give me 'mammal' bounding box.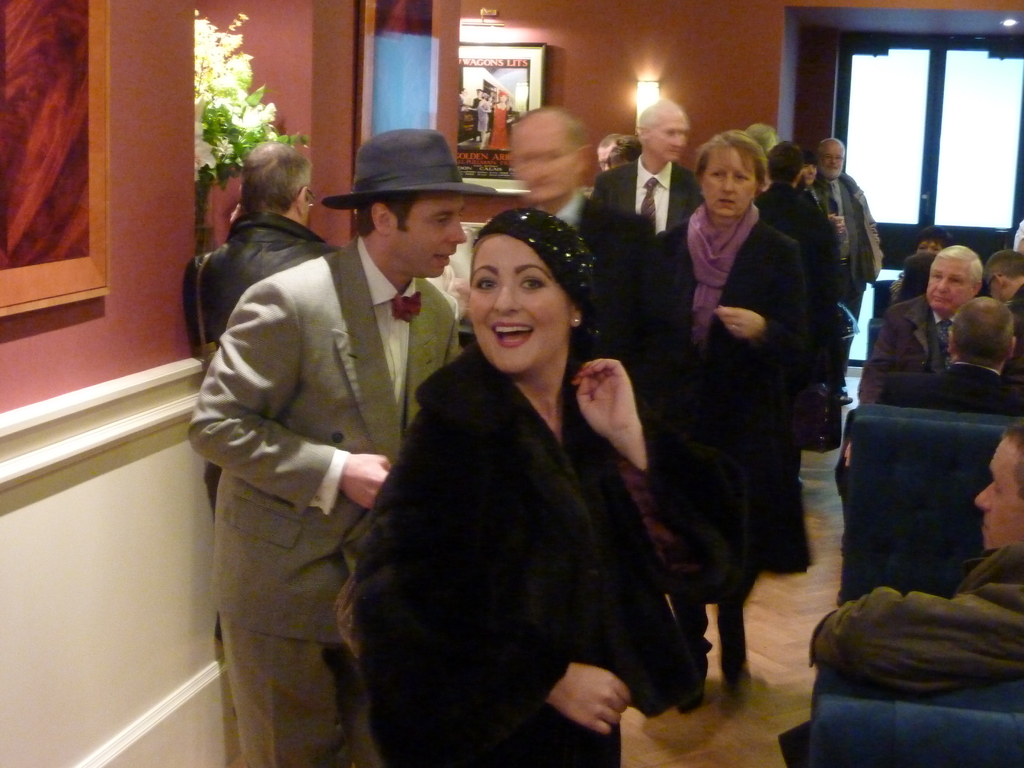
195,131,346,356.
